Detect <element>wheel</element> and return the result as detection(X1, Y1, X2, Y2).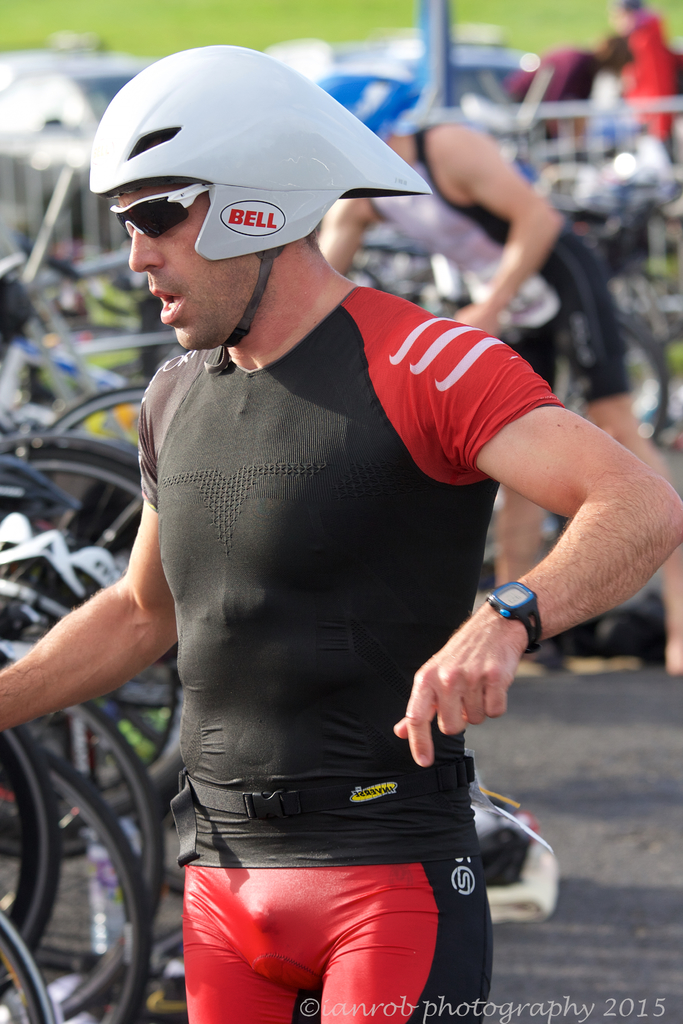
detection(0, 693, 169, 1015).
